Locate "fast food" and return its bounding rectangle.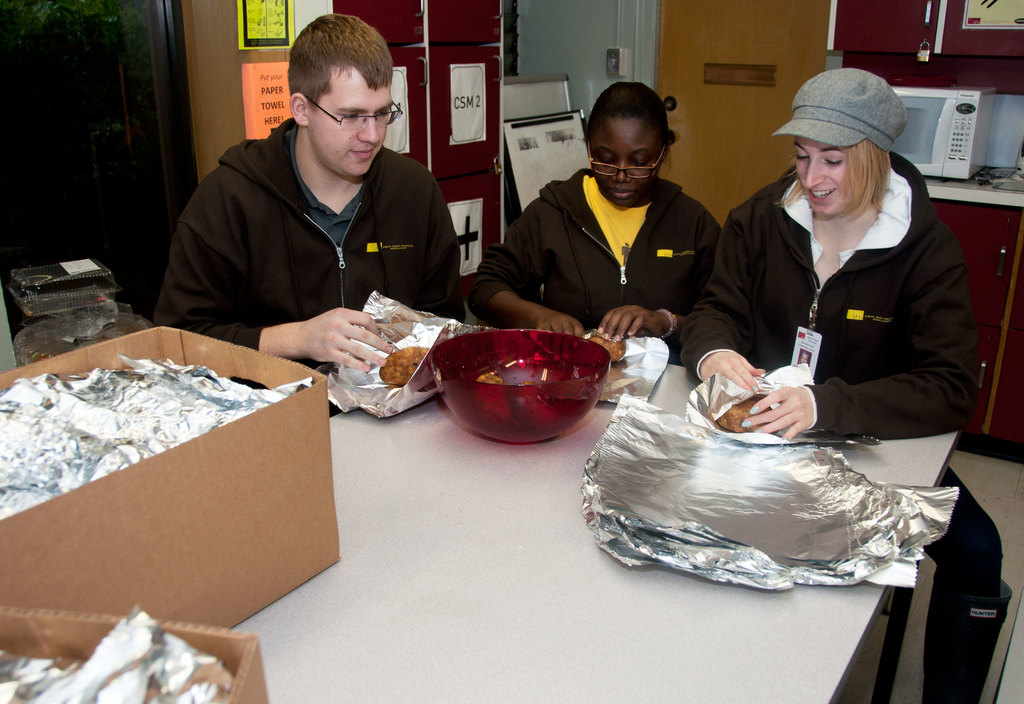
locate(590, 334, 623, 364).
